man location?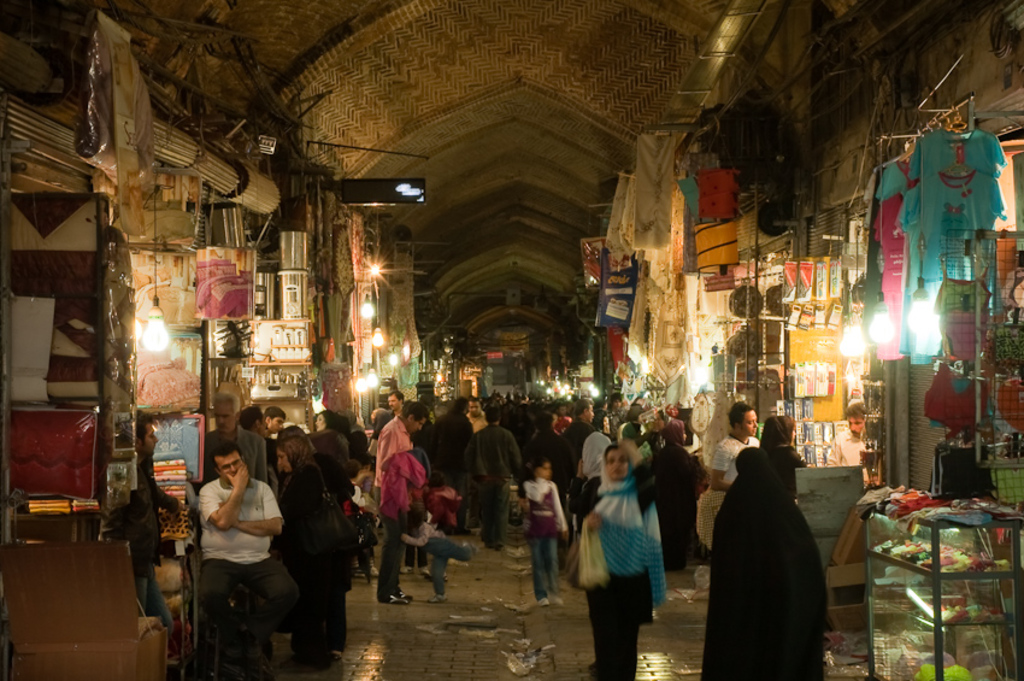
{"x1": 192, "y1": 446, "x2": 281, "y2": 669}
